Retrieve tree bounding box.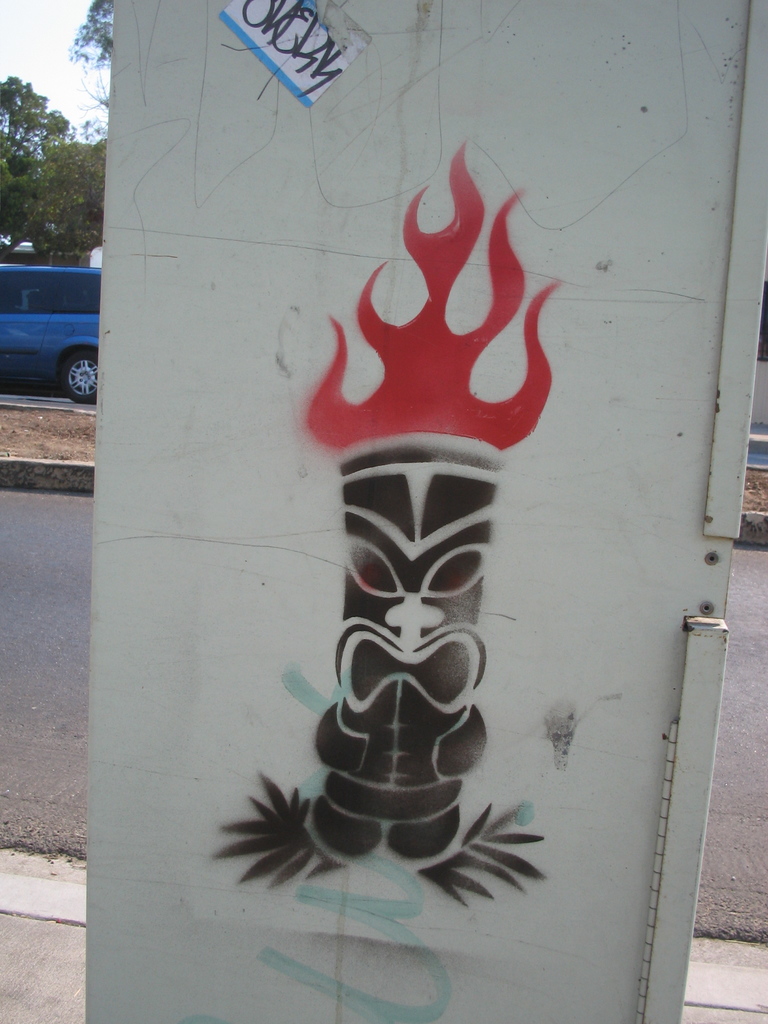
Bounding box: 0, 71, 118, 267.
